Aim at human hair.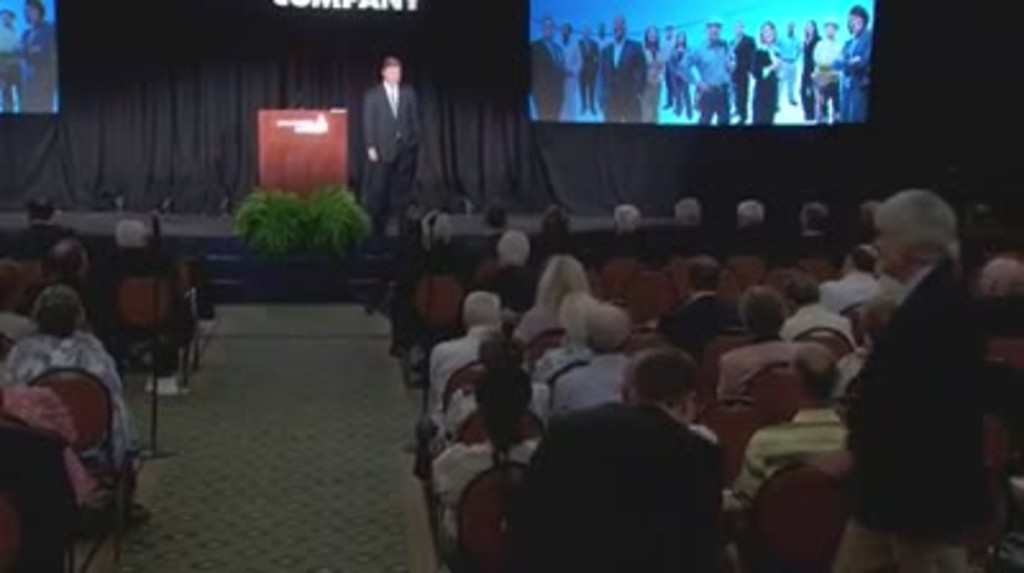
Aimed at {"x1": 878, "y1": 189, "x2": 957, "y2": 258}.
